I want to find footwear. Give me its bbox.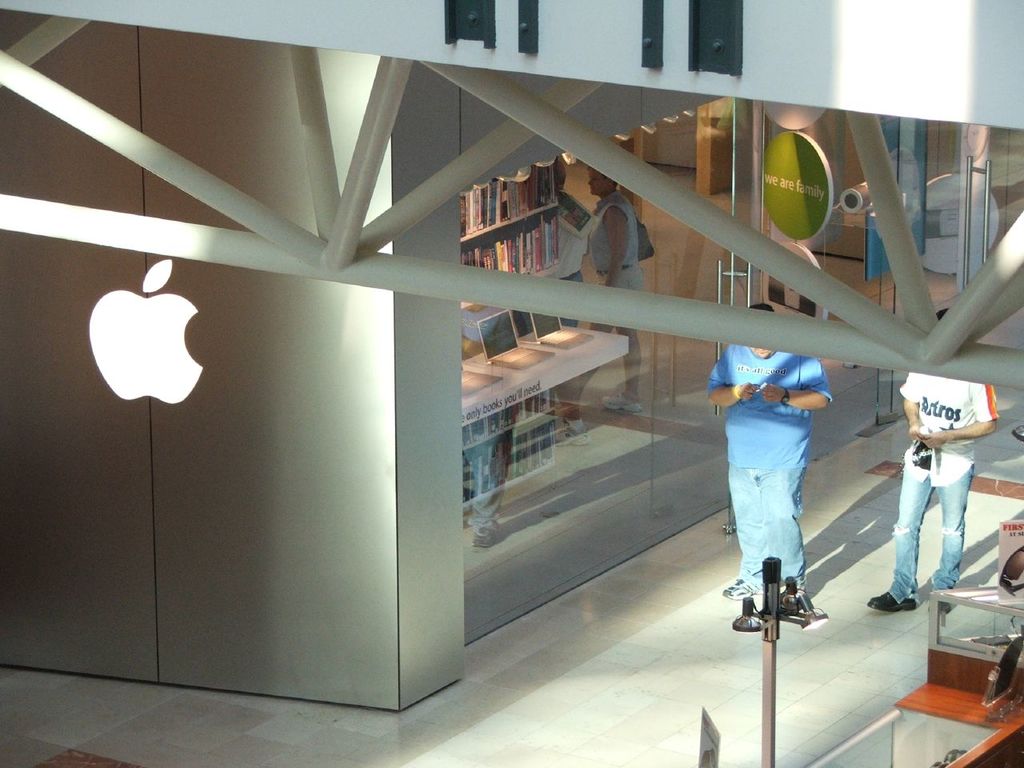
(x1=602, y1=394, x2=642, y2=410).
